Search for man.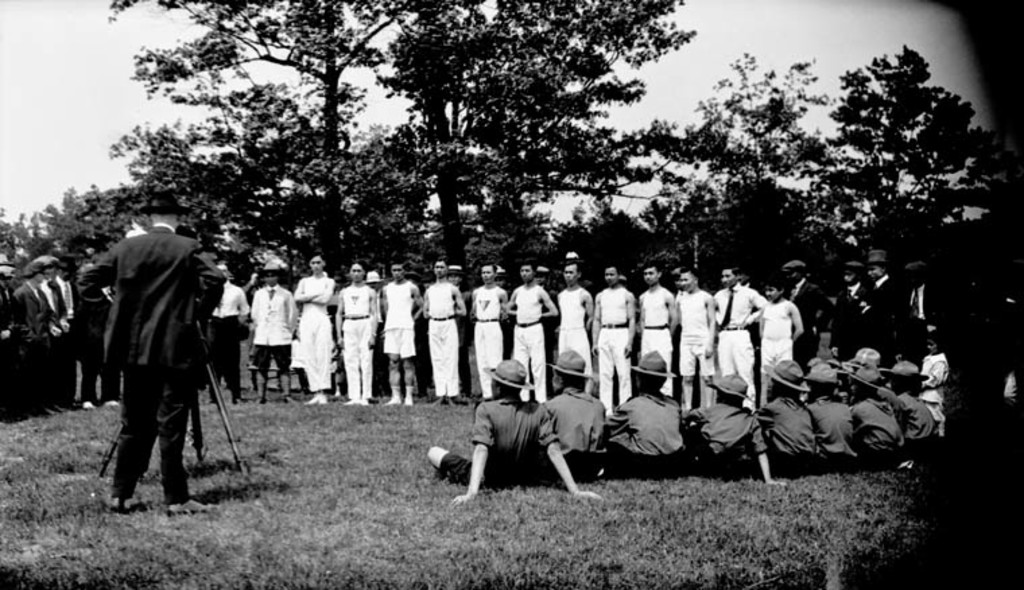
Found at 711/267/767/393.
